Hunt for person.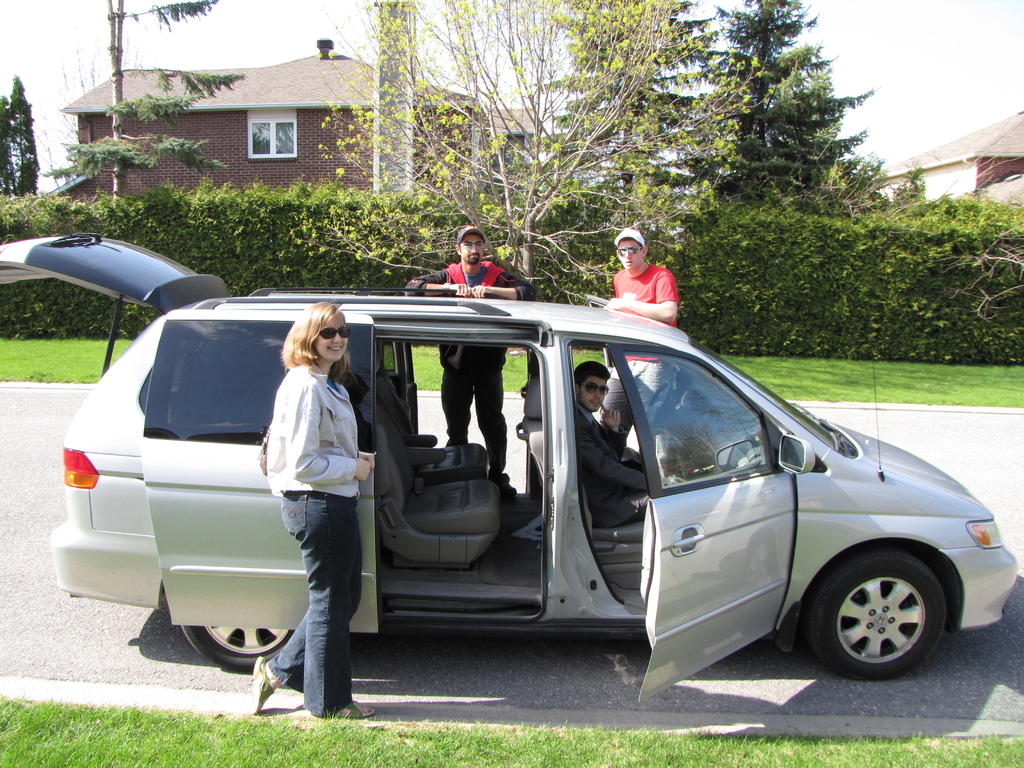
Hunted down at crop(252, 298, 374, 719).
